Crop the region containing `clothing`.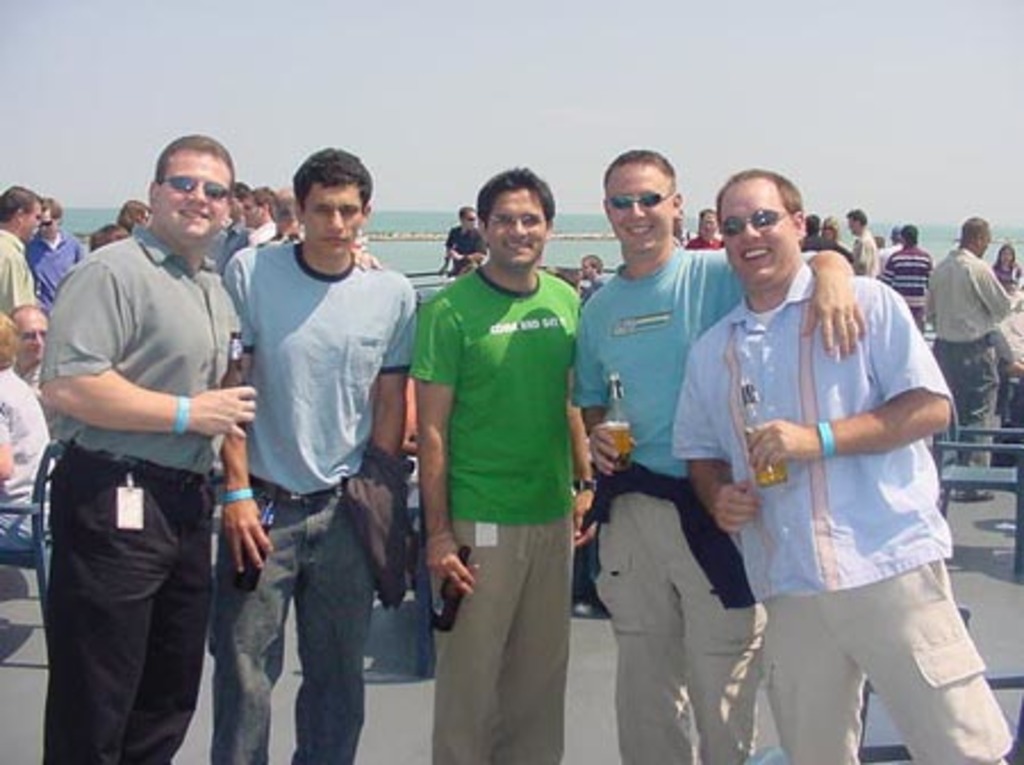
Crop region: 760:565:1022:763.
